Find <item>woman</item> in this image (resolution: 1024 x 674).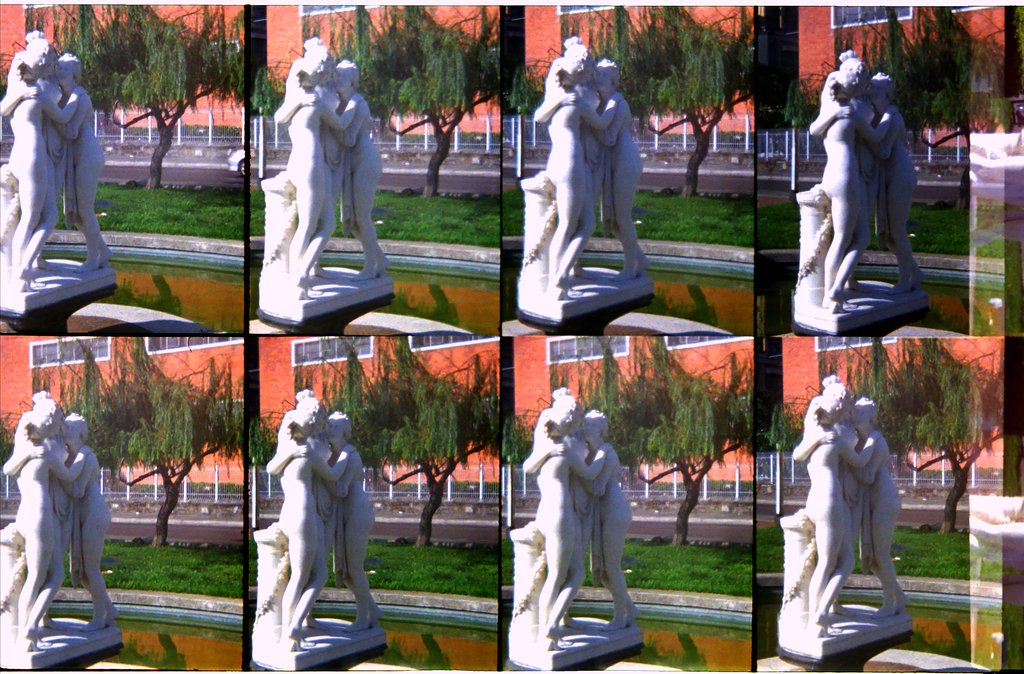
[left=320, top=410, right=381, bottom=637].
